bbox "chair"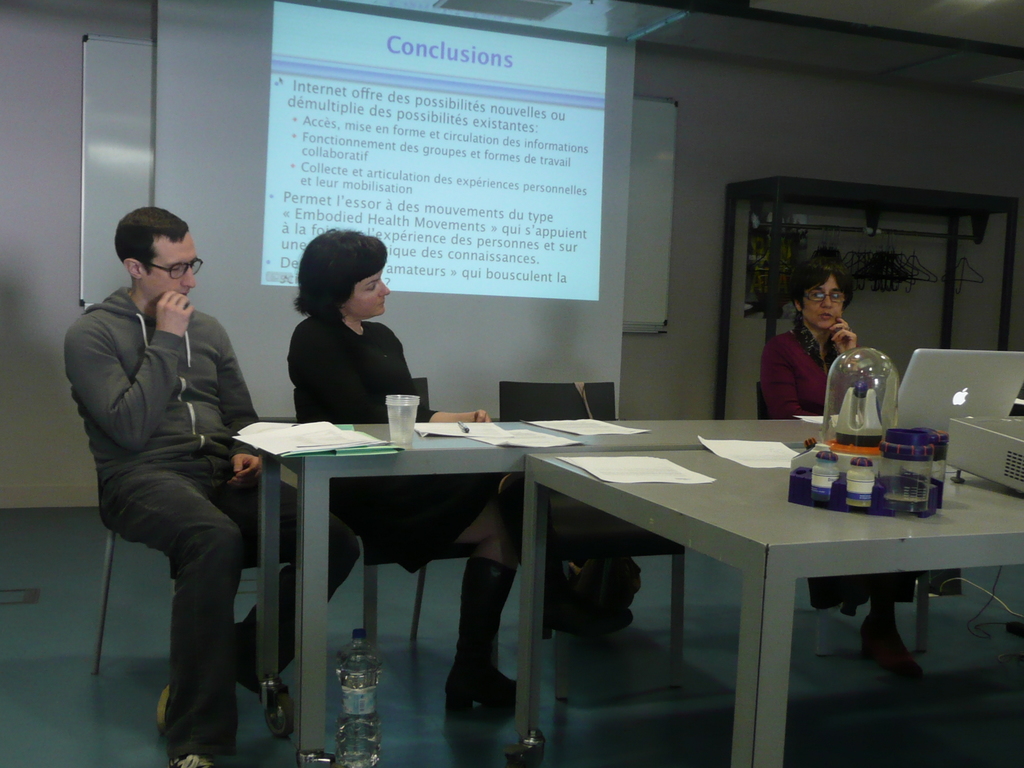
(left=68, top=393, right=293, bottom=676)
